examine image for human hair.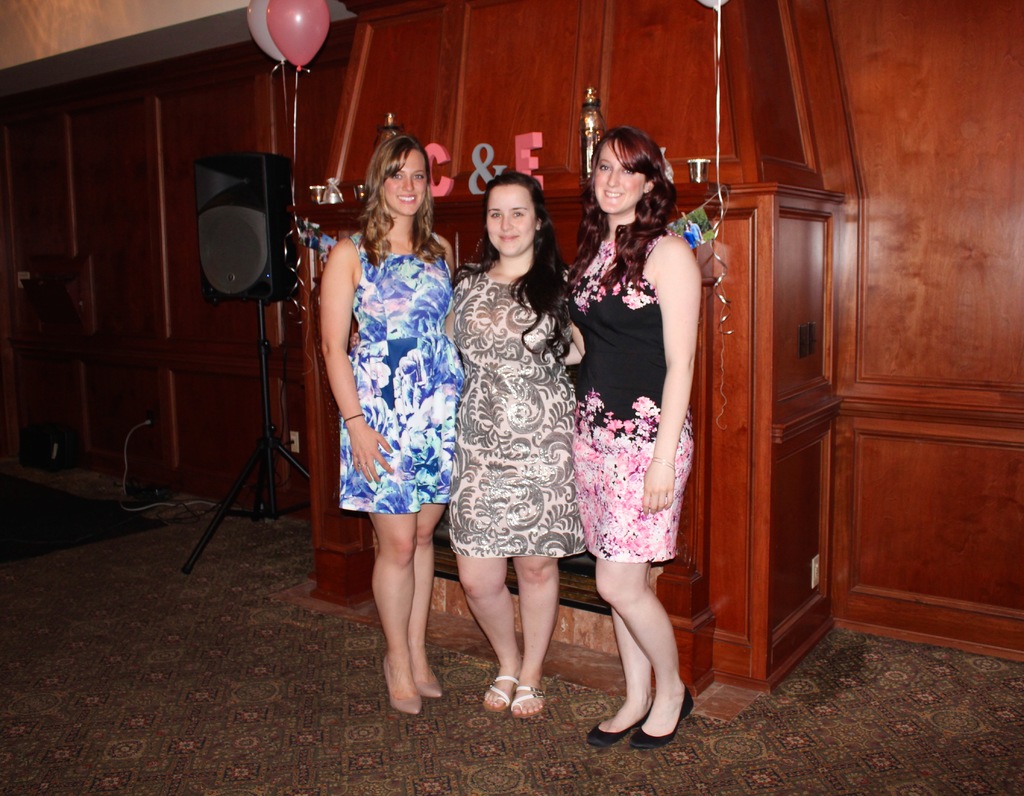
Examination result: (569,125,676,294).
